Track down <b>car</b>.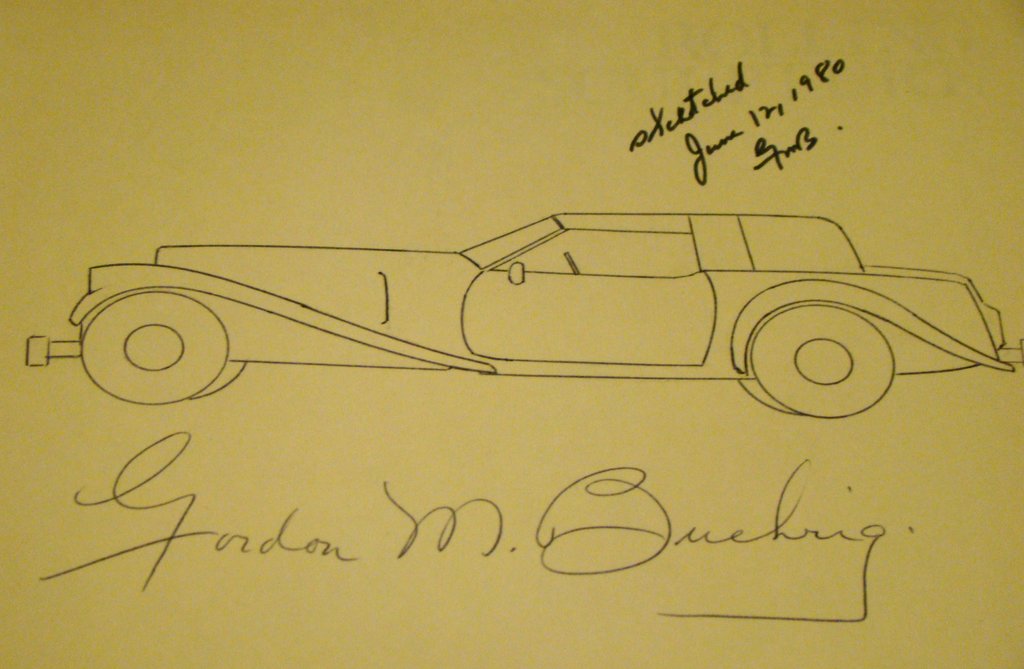
Tracked to [x1=26, y1=209, x2=1023, y2=420].
